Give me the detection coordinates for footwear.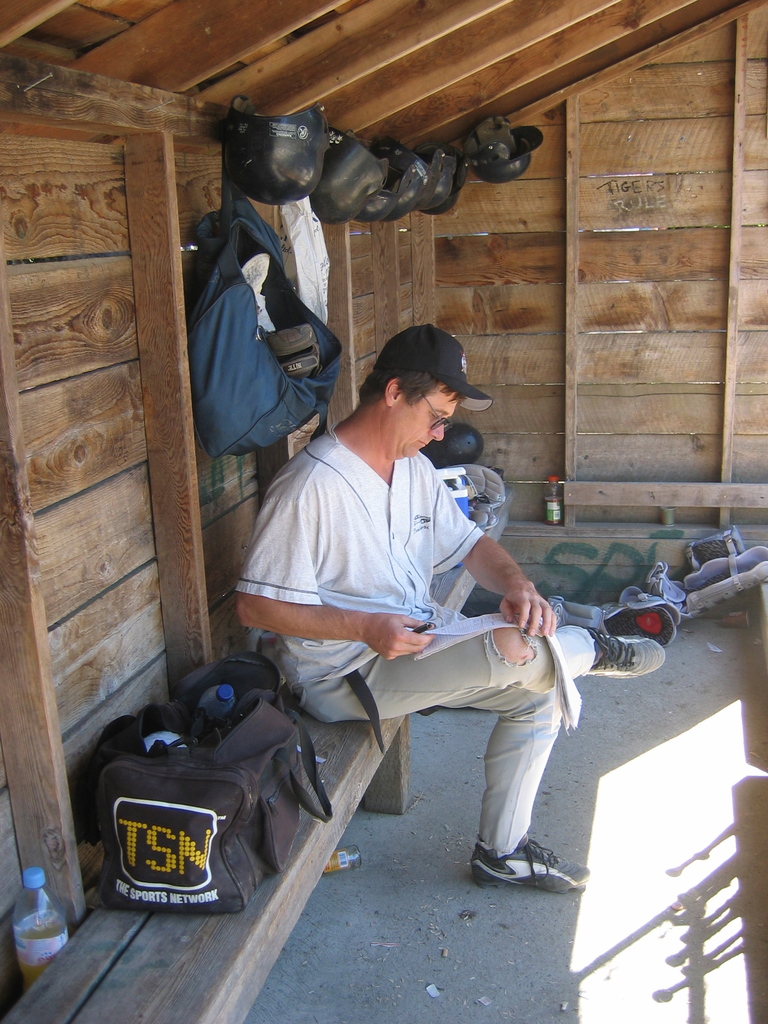
586/625/672/678.
